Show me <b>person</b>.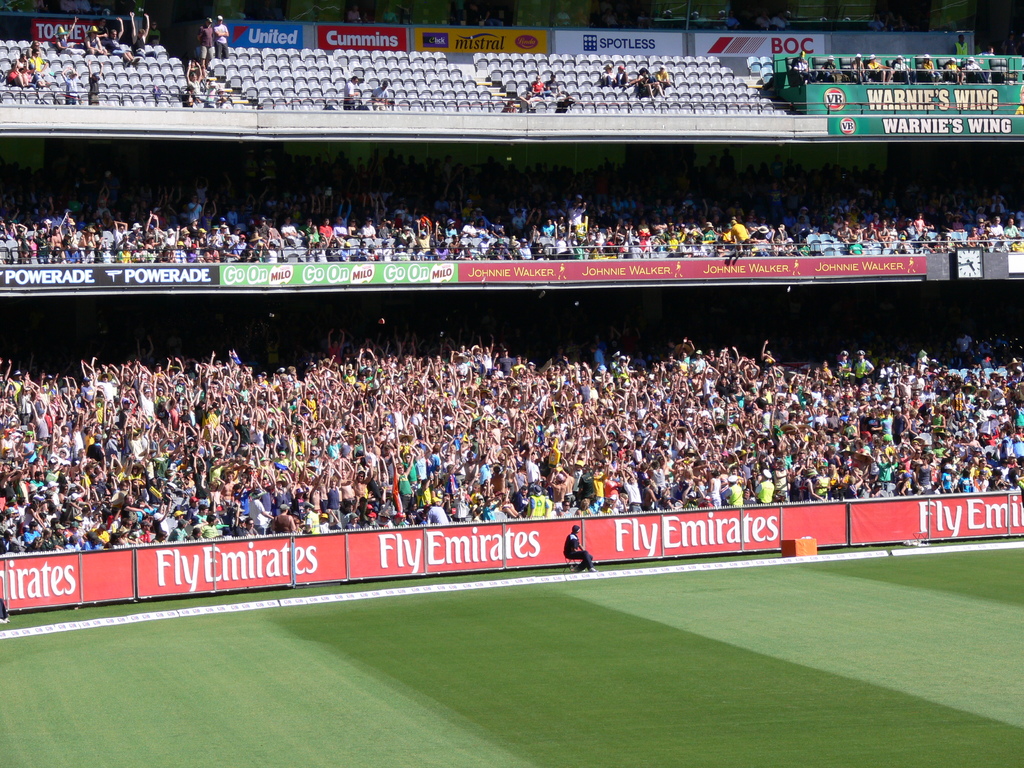
<b>person</b> is here: bbox(565, 529, 596, 572).
